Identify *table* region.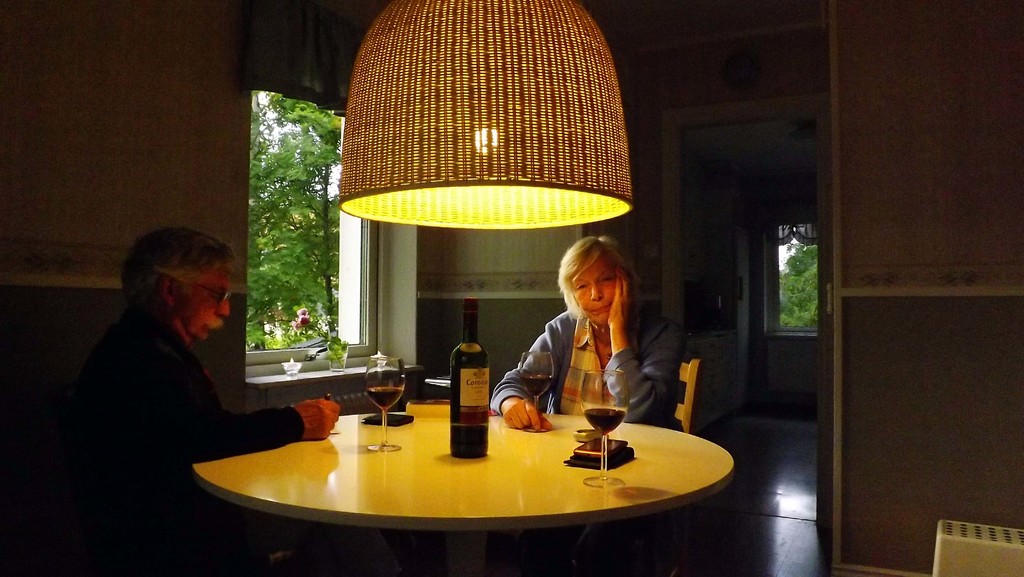
Region: Rect(185, 382, 735, 567).
